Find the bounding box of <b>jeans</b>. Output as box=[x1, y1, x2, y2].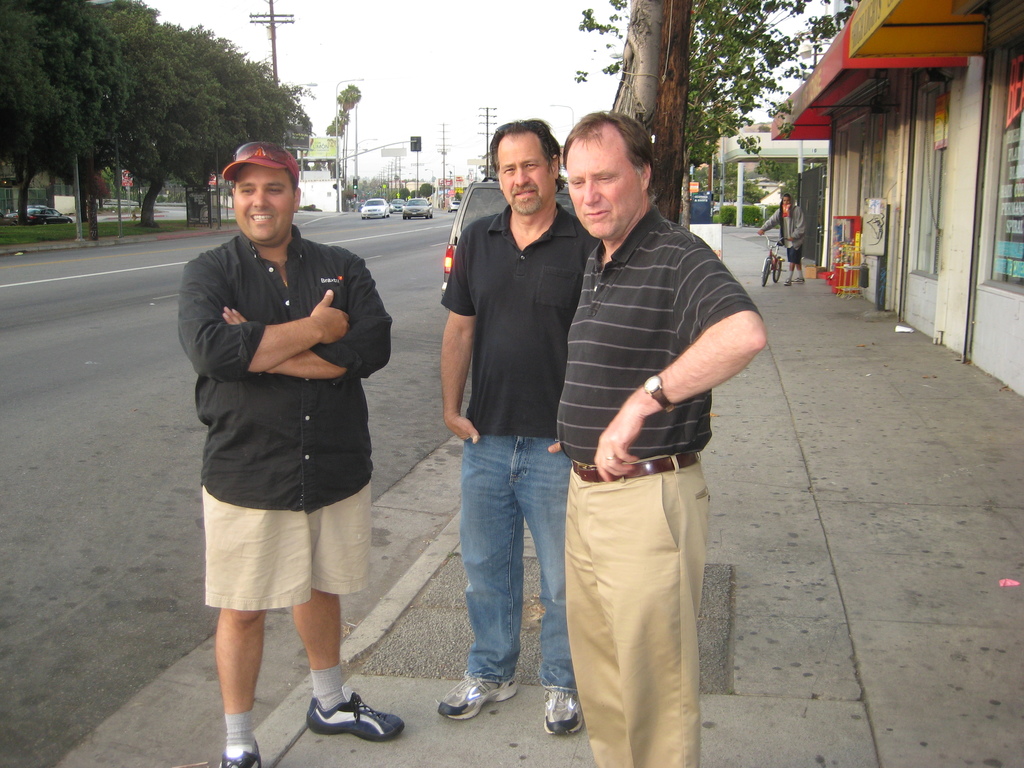
box=[450, 439, 566, 726].
